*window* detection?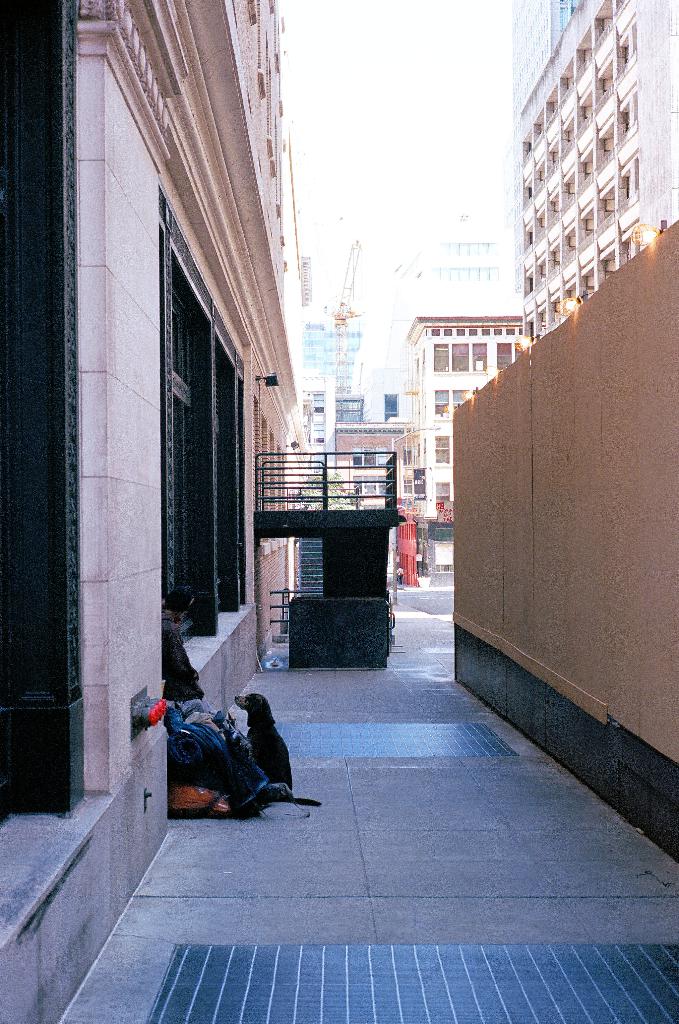
(579,137,599,191)
